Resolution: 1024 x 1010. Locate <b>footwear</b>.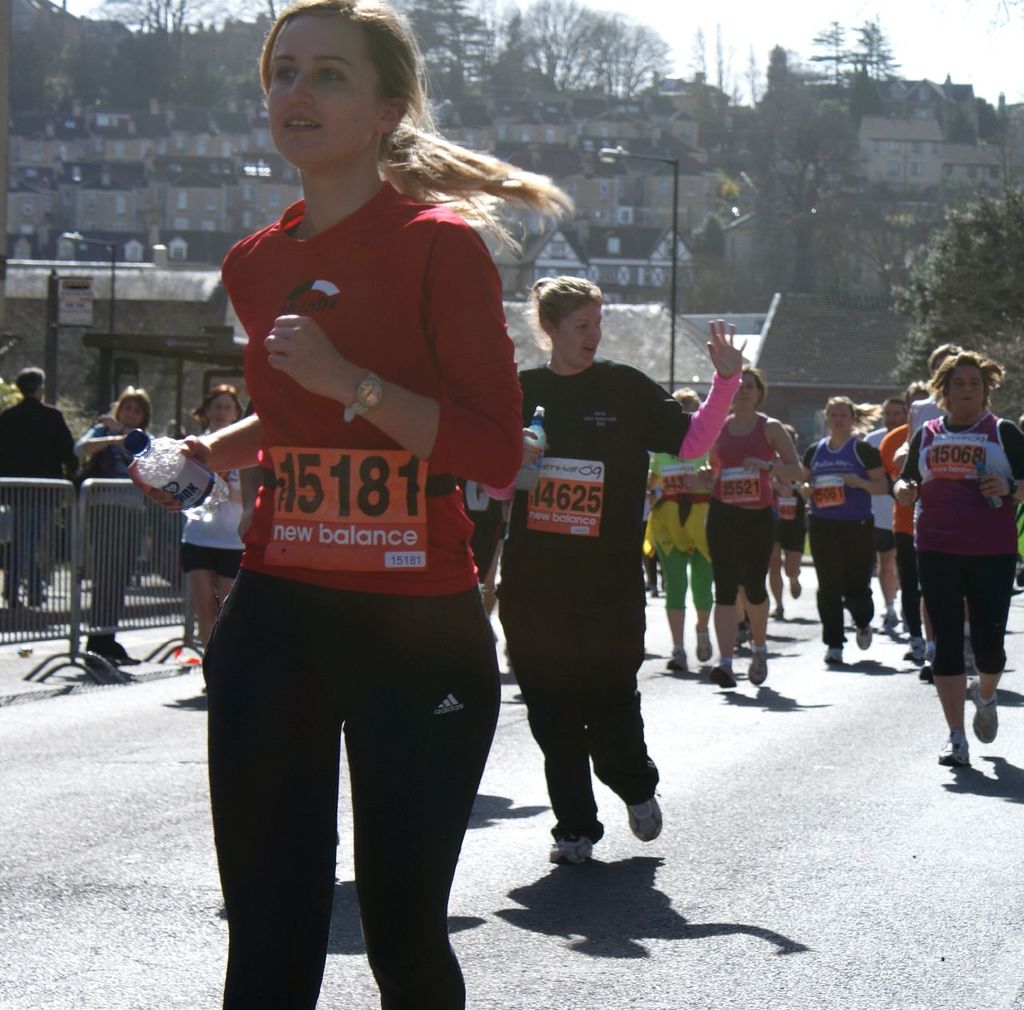
[626, 801, 654, 841].
